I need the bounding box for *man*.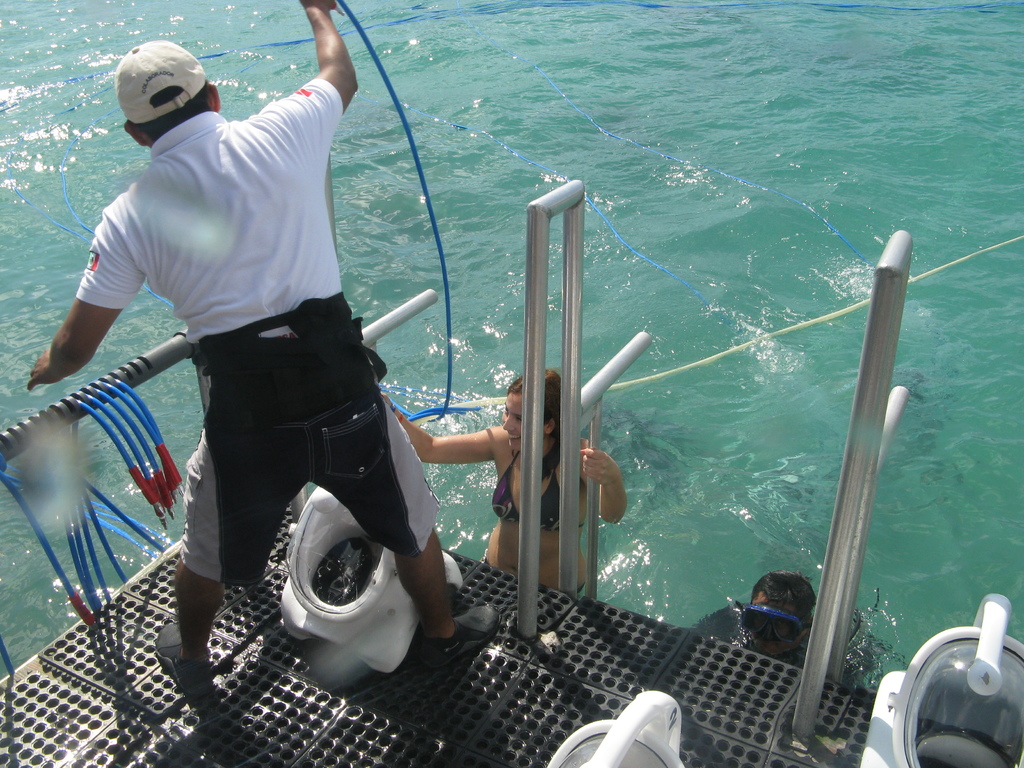
Here it is: left=46, top=51, right=459, bottom=666.
